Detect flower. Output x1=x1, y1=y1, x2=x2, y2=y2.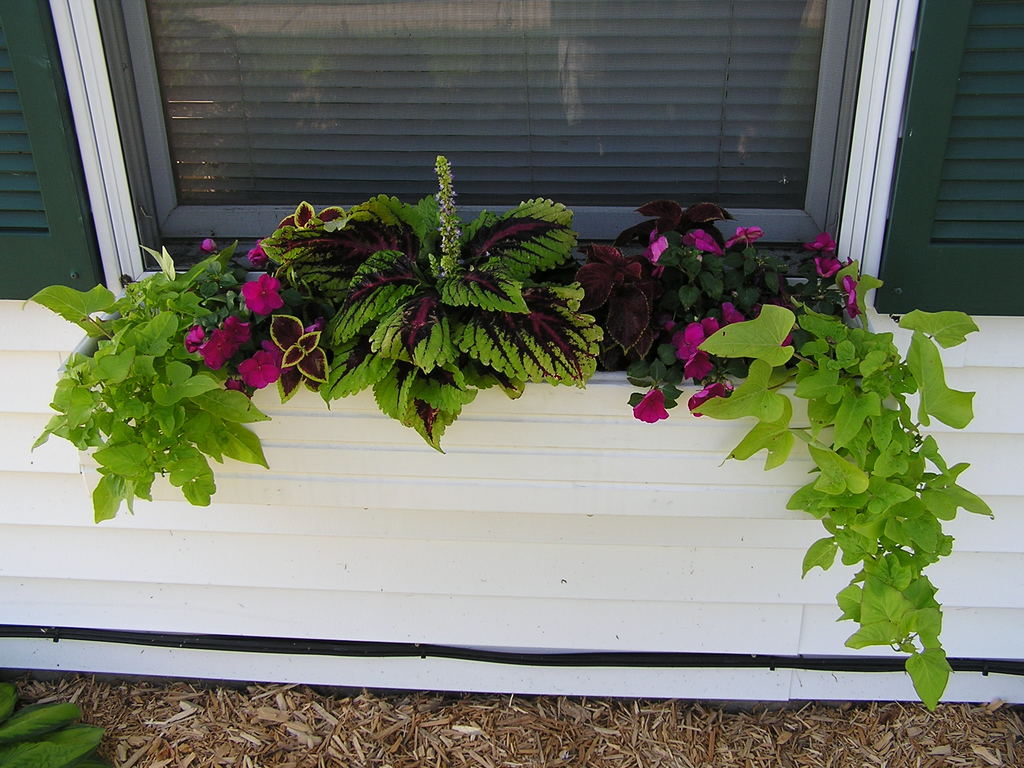
x1=260, y1=341, x2=279, y2=361.
